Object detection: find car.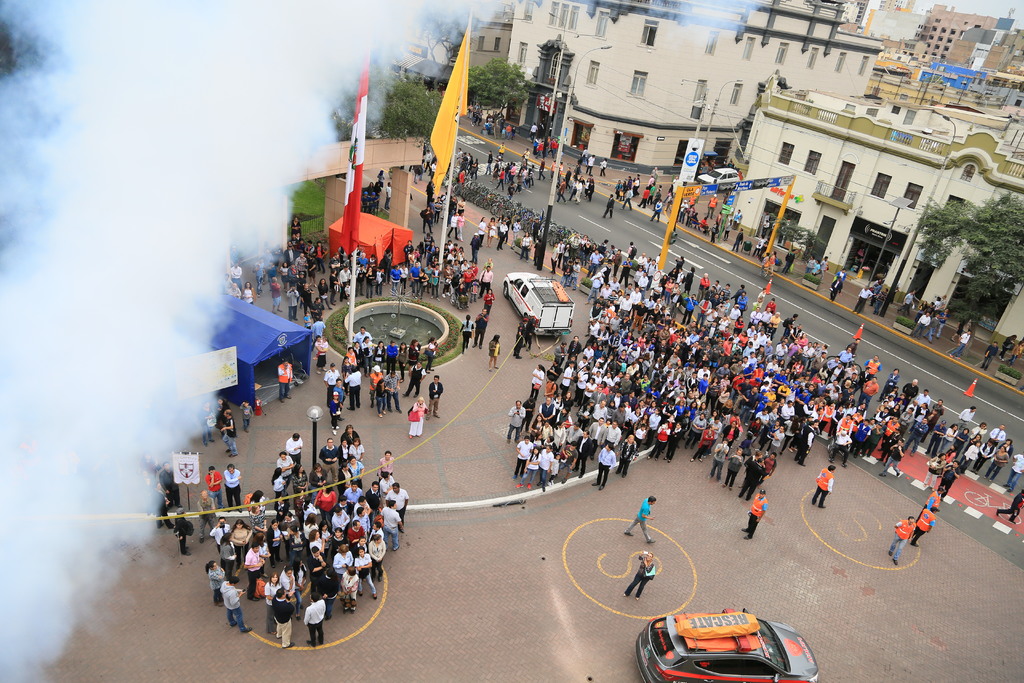
box(632, 607, 819, 682).
